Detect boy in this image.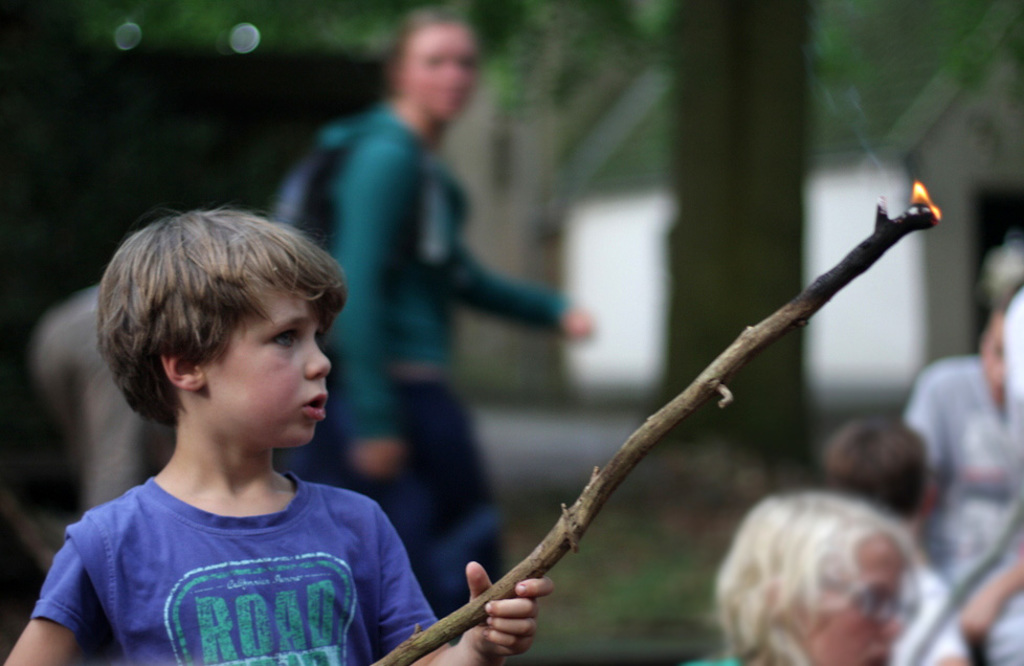
Detection: (3, 208, 552, 665).
